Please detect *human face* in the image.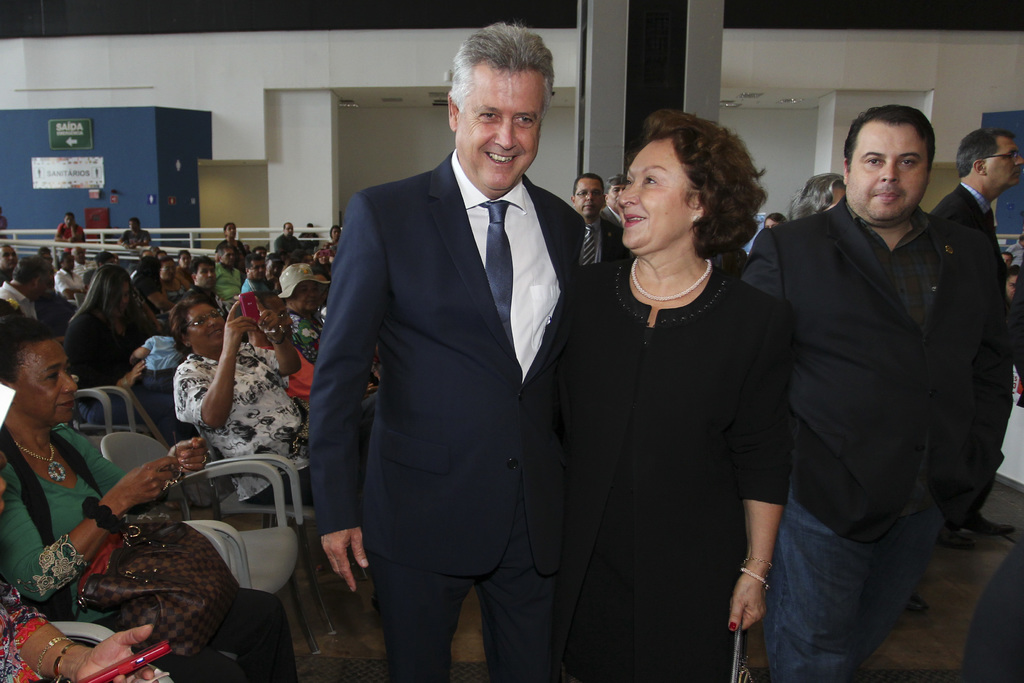
bbox=(576, 182, 607, 223).
